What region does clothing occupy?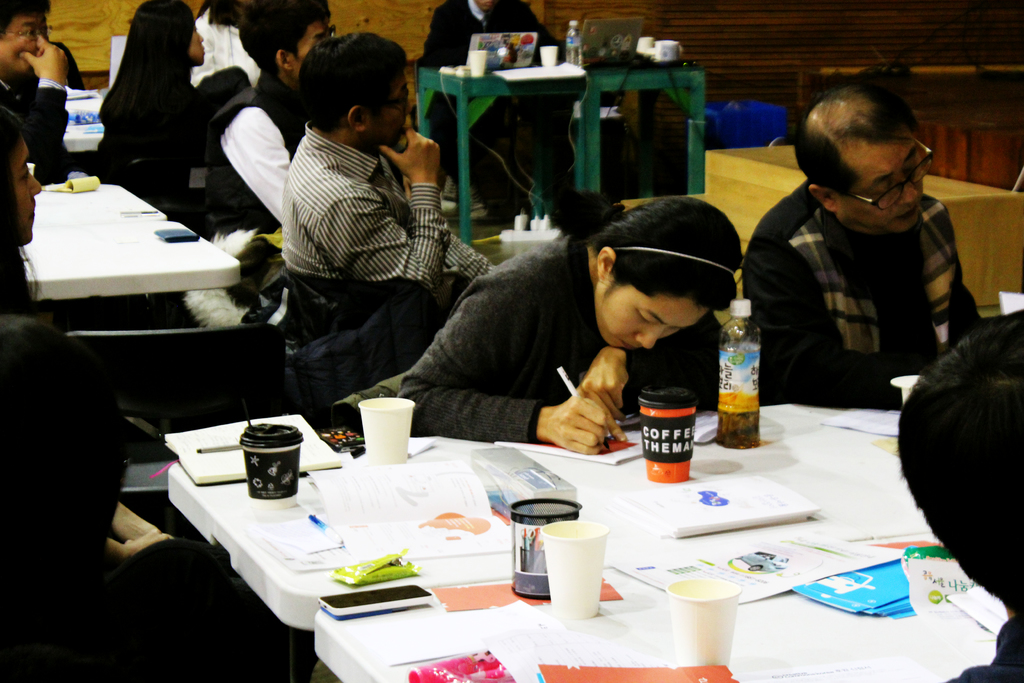
409,0,570,215.
